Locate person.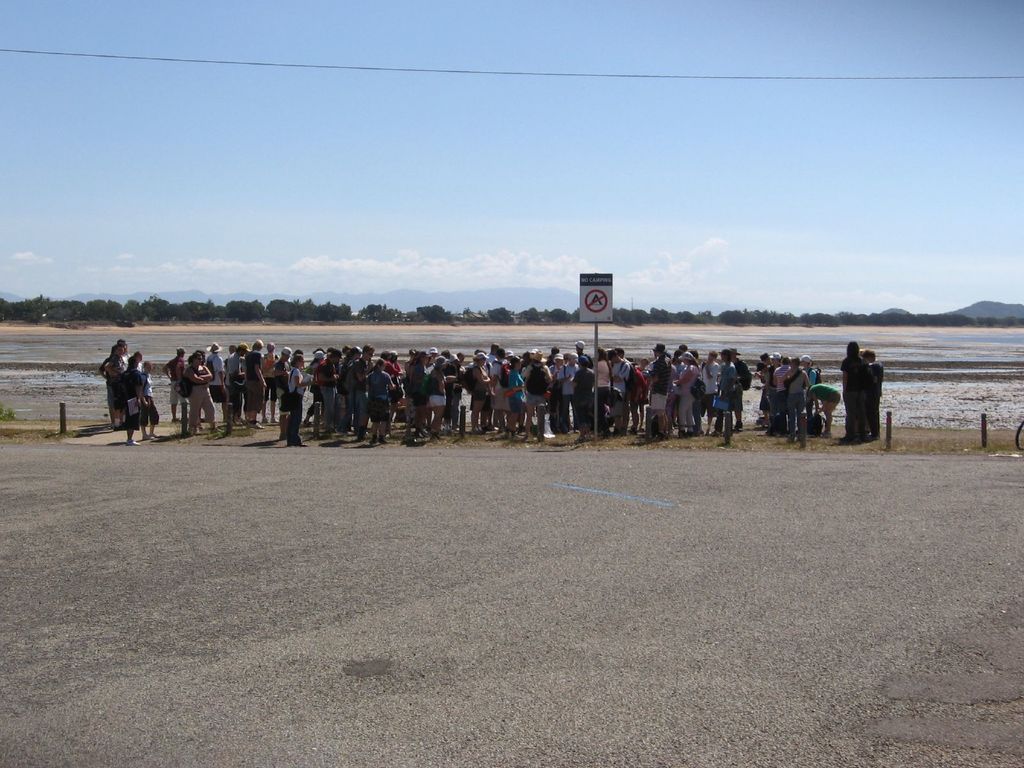
Bounding box: (x1=98, y1=340, x2=147, y2=424).
